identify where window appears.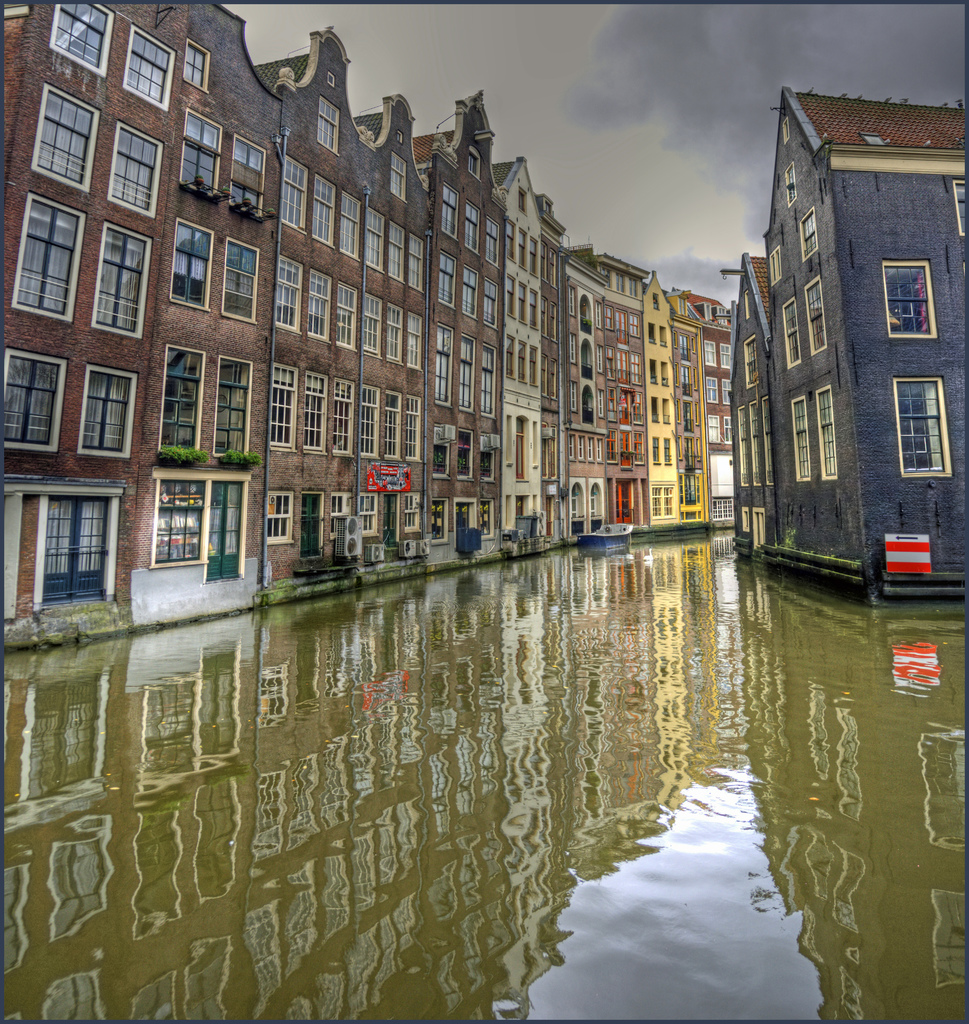
Appears at locate(455, 349, 498, 424).
